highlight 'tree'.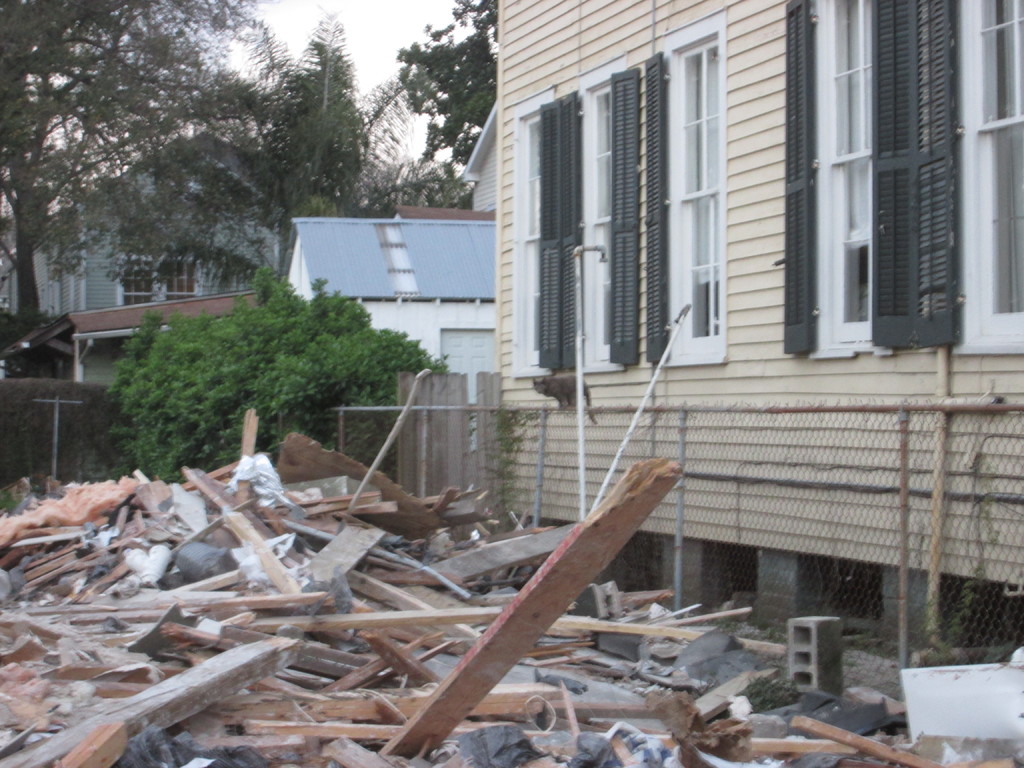
Highlighted region: {"left": 381, "top": 0, "right": 492, "bottom": 172}.
